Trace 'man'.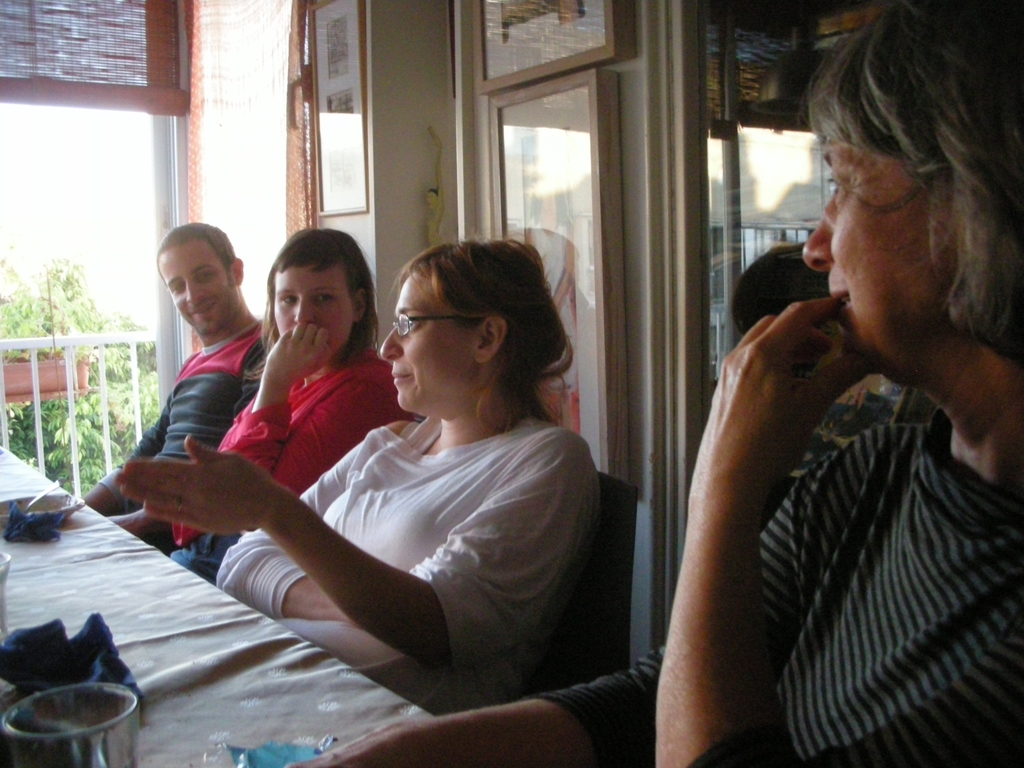
Traced to BBox(80, 219, 266, 537).
